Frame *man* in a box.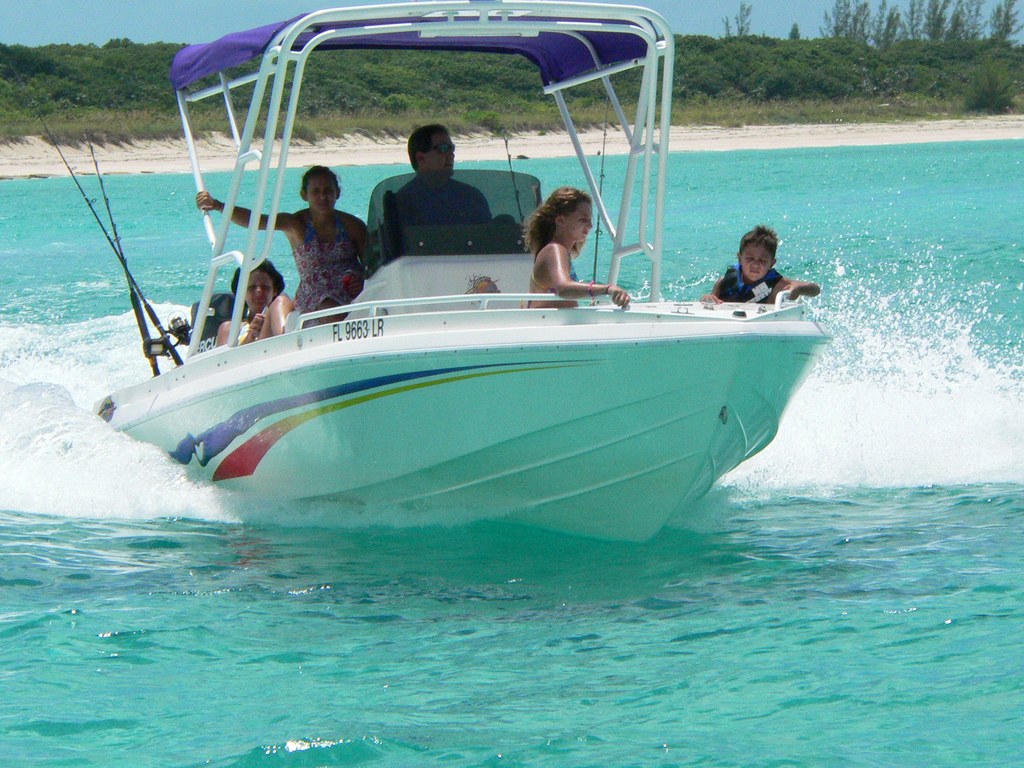
box=[371, 126, 495, 243].
